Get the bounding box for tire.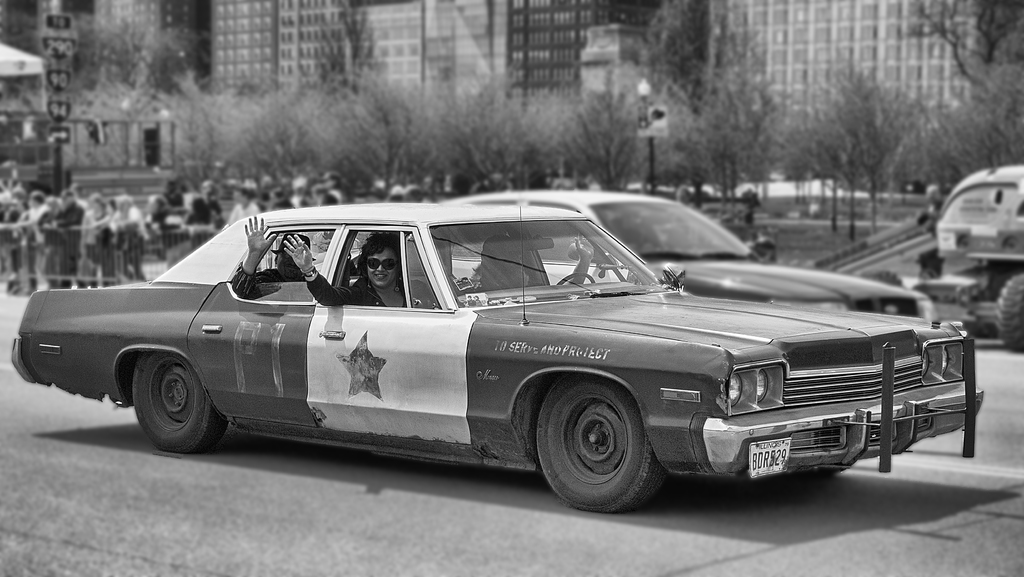
532/369/664/502.
